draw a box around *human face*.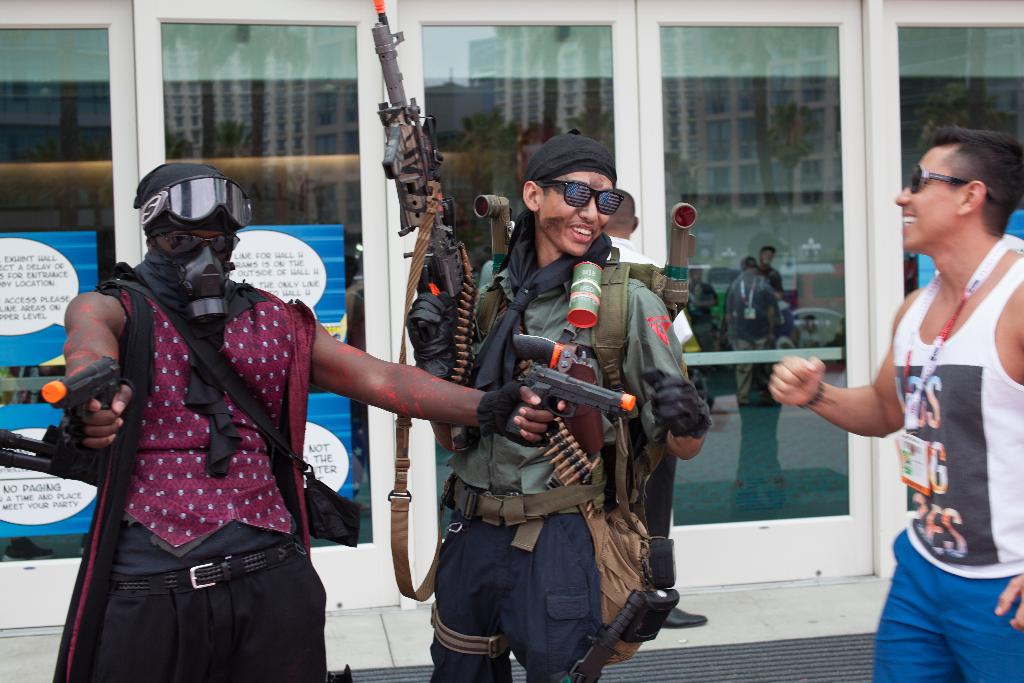
893/145/960/254.
